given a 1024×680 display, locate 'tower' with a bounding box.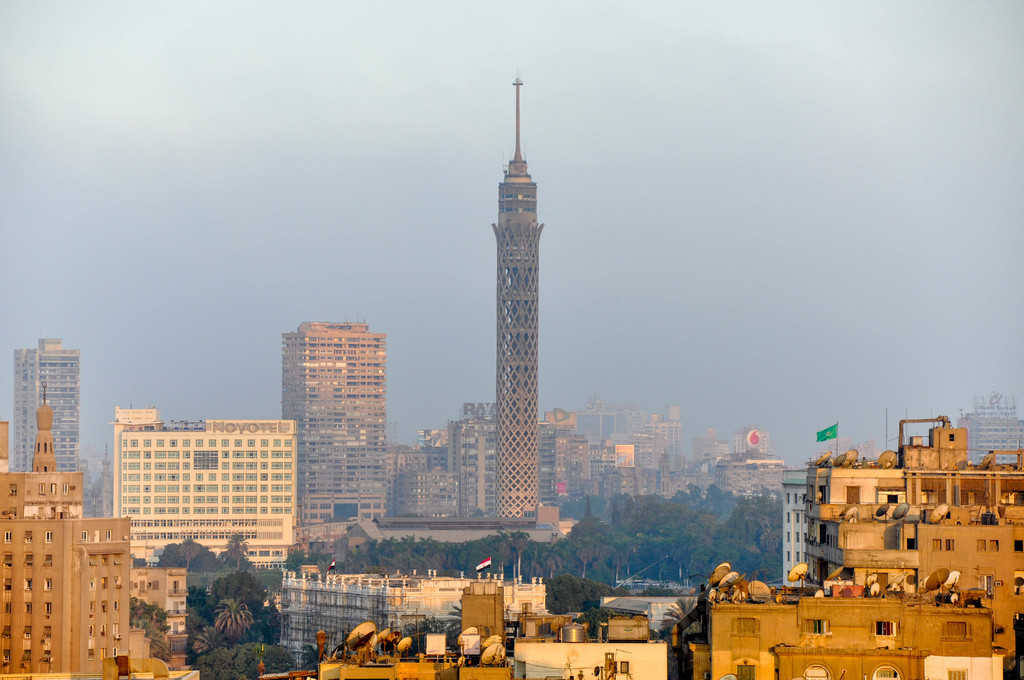
Located: <bbox>15, 336, 79, 499</bbox>.
